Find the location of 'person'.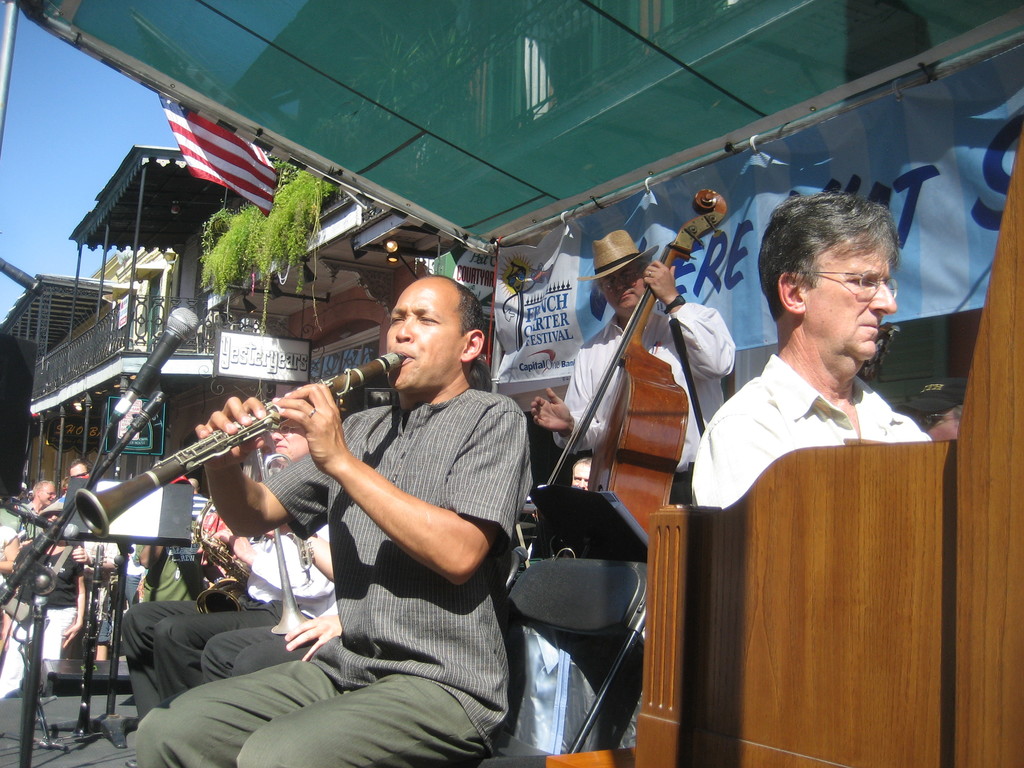
Location: 692,187,932,512.
